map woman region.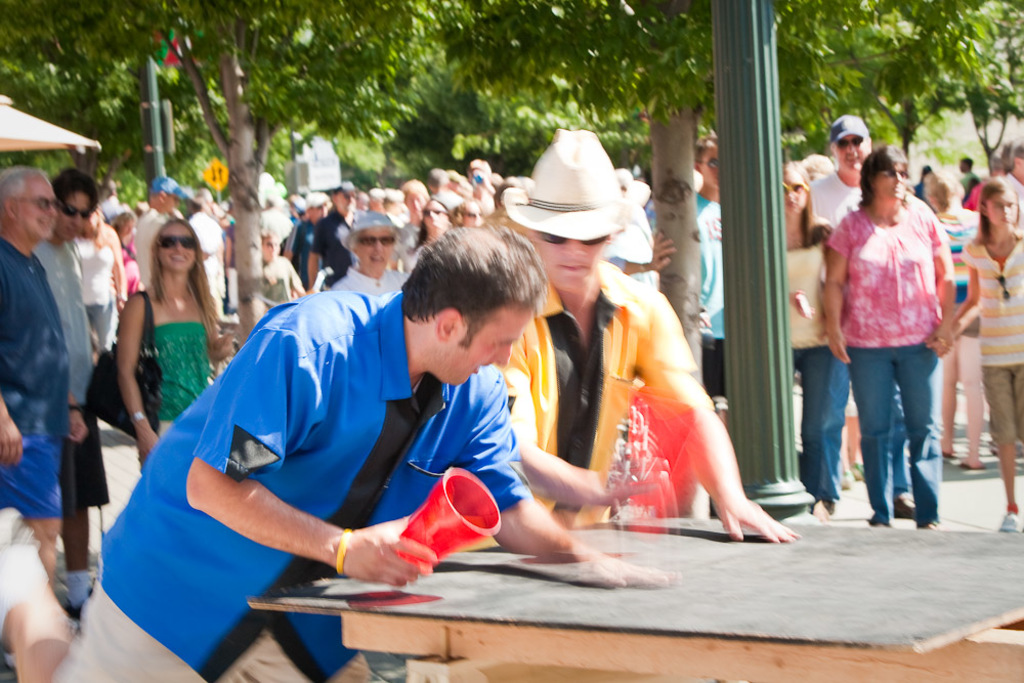
Mapped to (left=913, top=171, right=982, bottom=478).
